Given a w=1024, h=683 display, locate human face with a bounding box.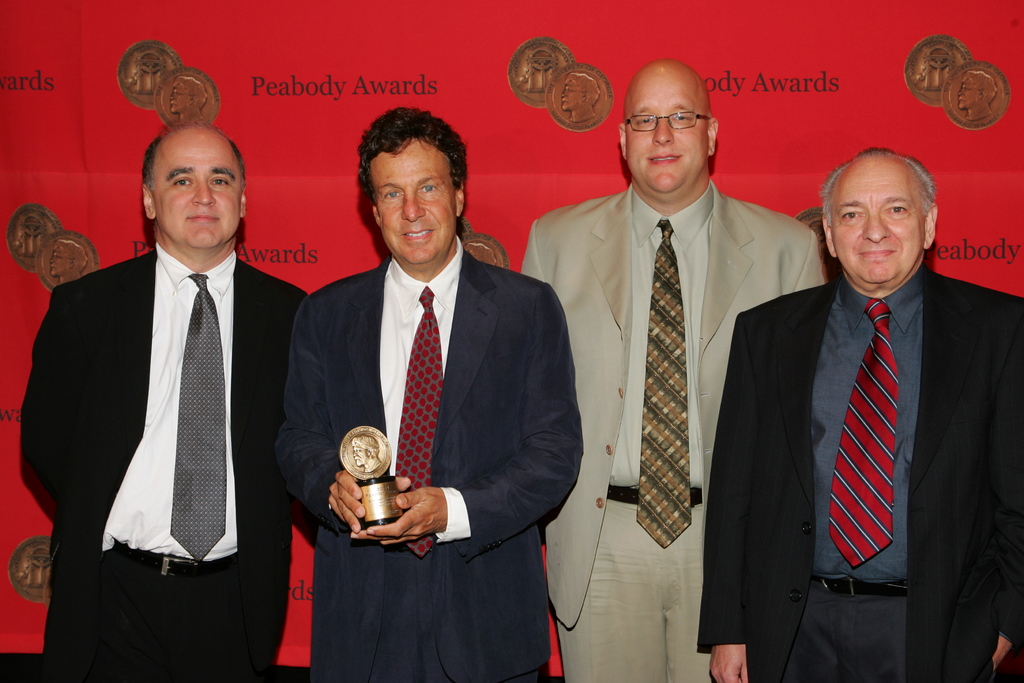
Located: bbox(623, 71, 708, 197).
